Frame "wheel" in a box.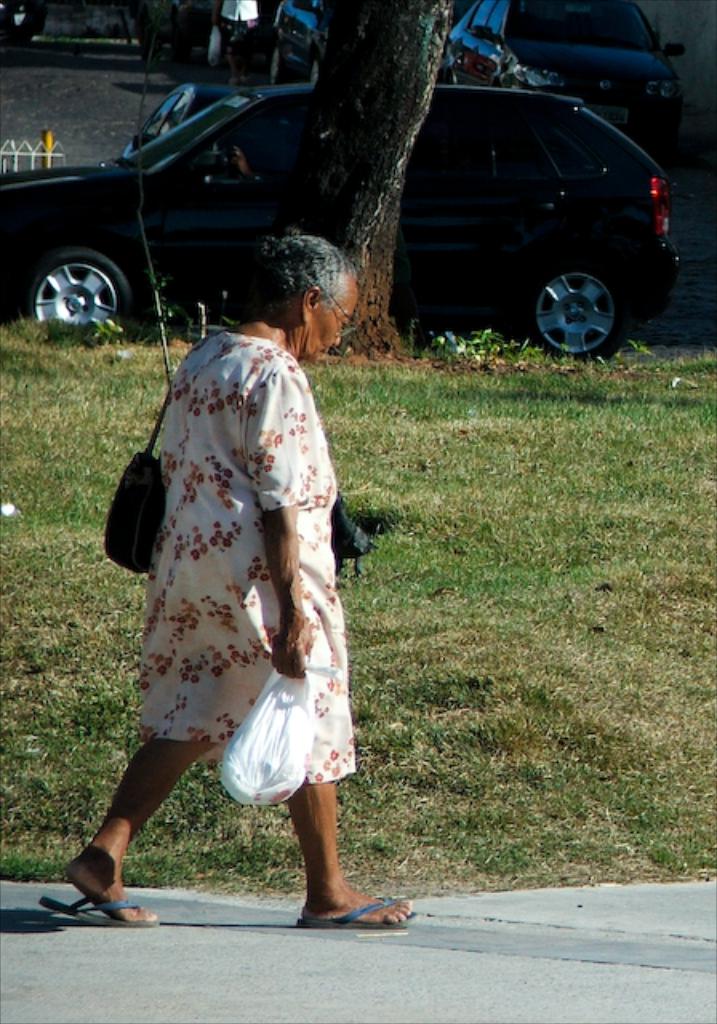
BBox(539, 240, 637, 346).
